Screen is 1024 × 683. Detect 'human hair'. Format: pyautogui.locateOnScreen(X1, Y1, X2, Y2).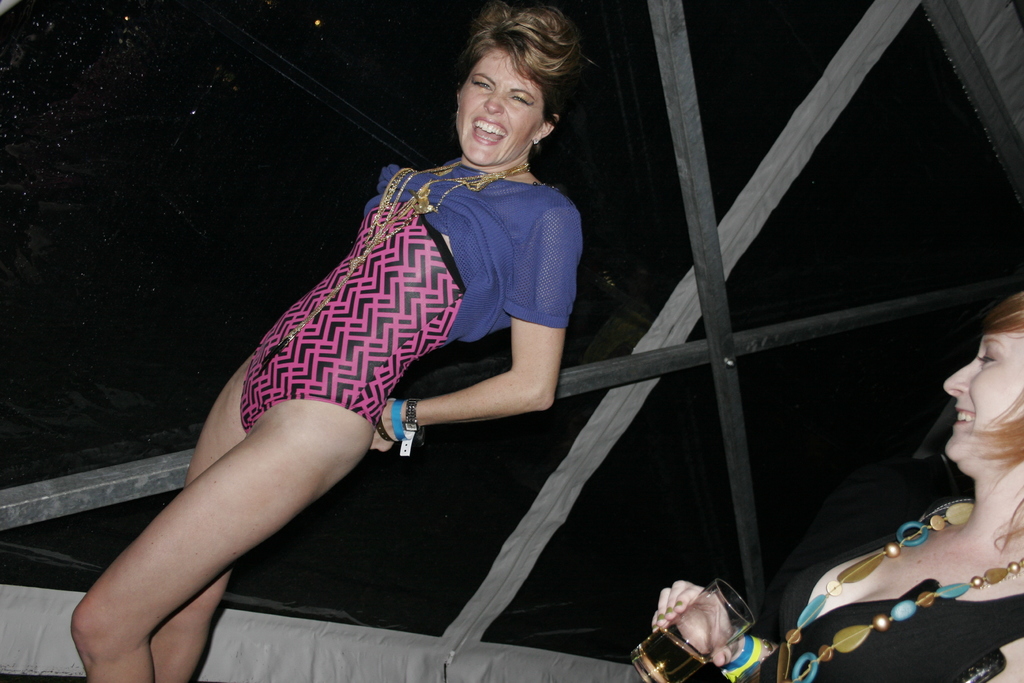
pyautogui.locateOnScreen(450, 0, 611, 130).
